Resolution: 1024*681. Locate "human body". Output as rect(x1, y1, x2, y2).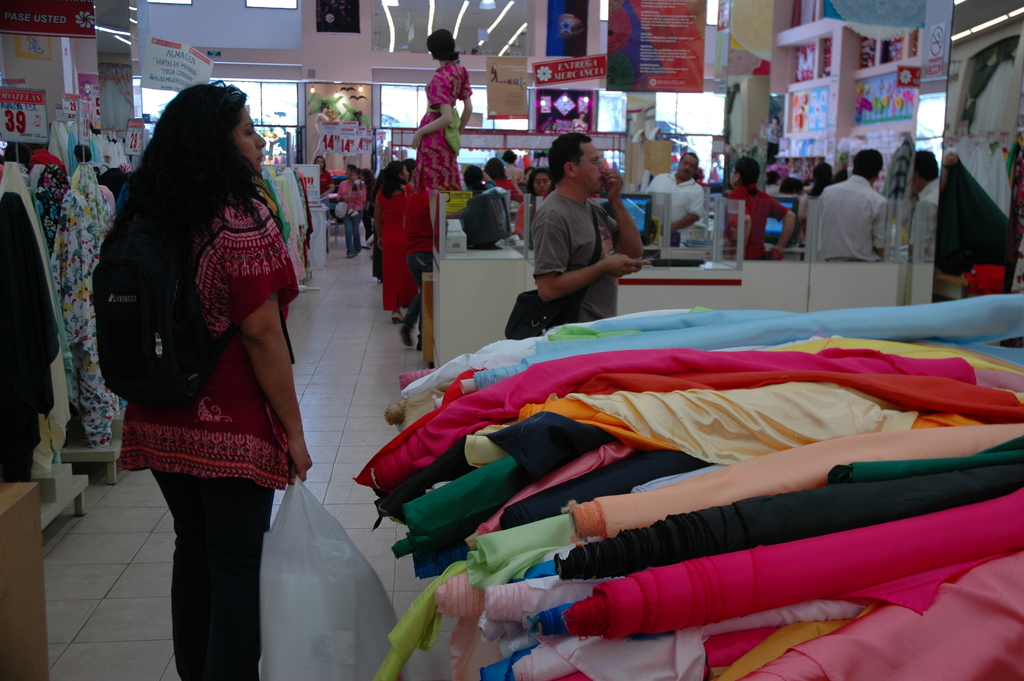
rect(371, 183, 416, 324).
